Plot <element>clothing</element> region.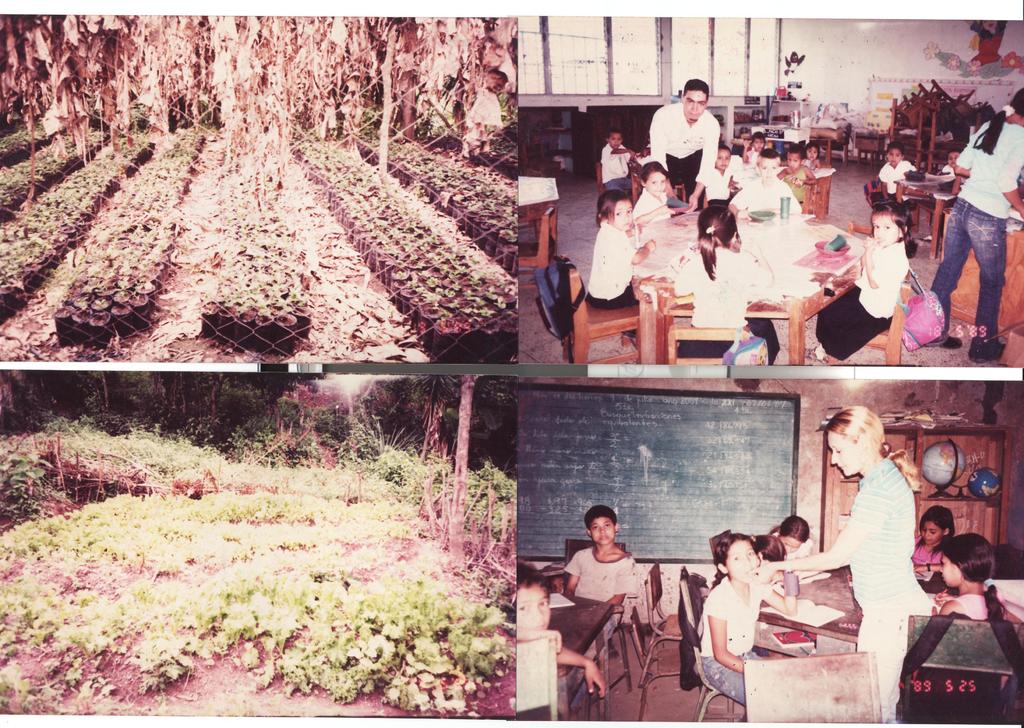
Plotted at x1=772 y1=530 x2=814 y2=562.
